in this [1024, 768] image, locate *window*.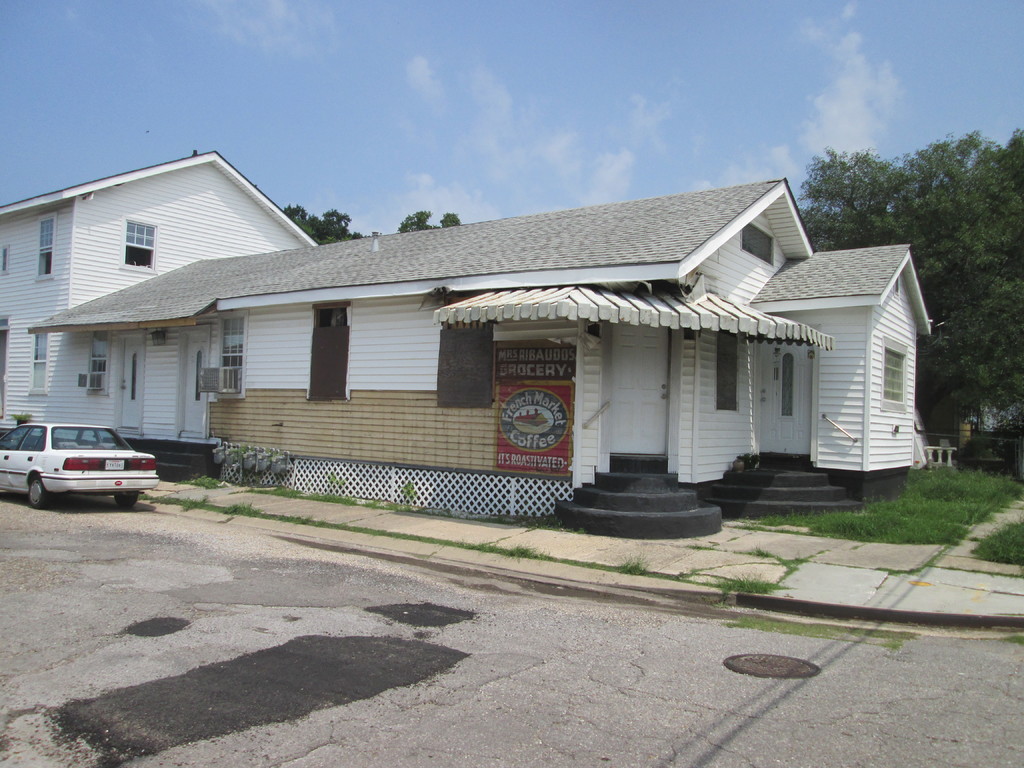
Bounding box: <region>88, 333, 104, 397</region>.
